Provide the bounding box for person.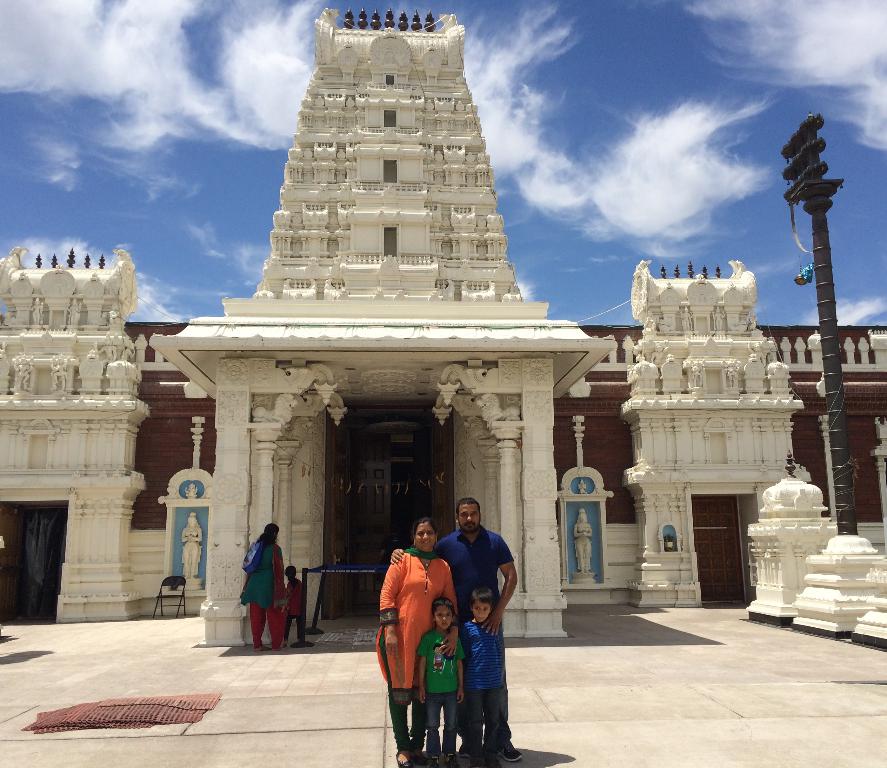
<box>182,511,203,574</box>.
